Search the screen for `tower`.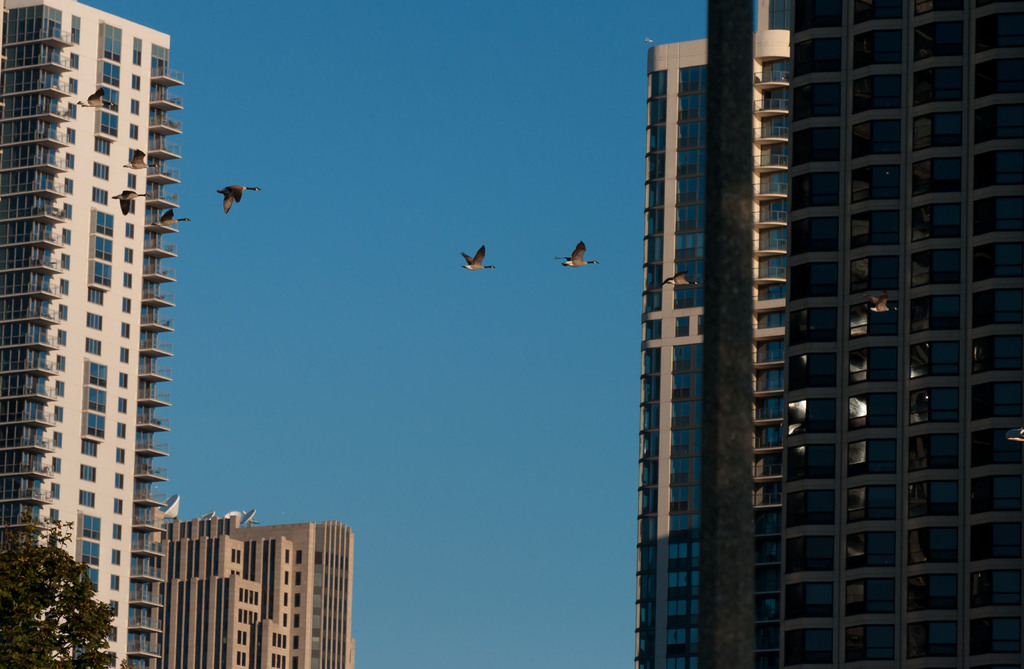
Found at x1=779, y1=1, x2=1023, y2=668.
